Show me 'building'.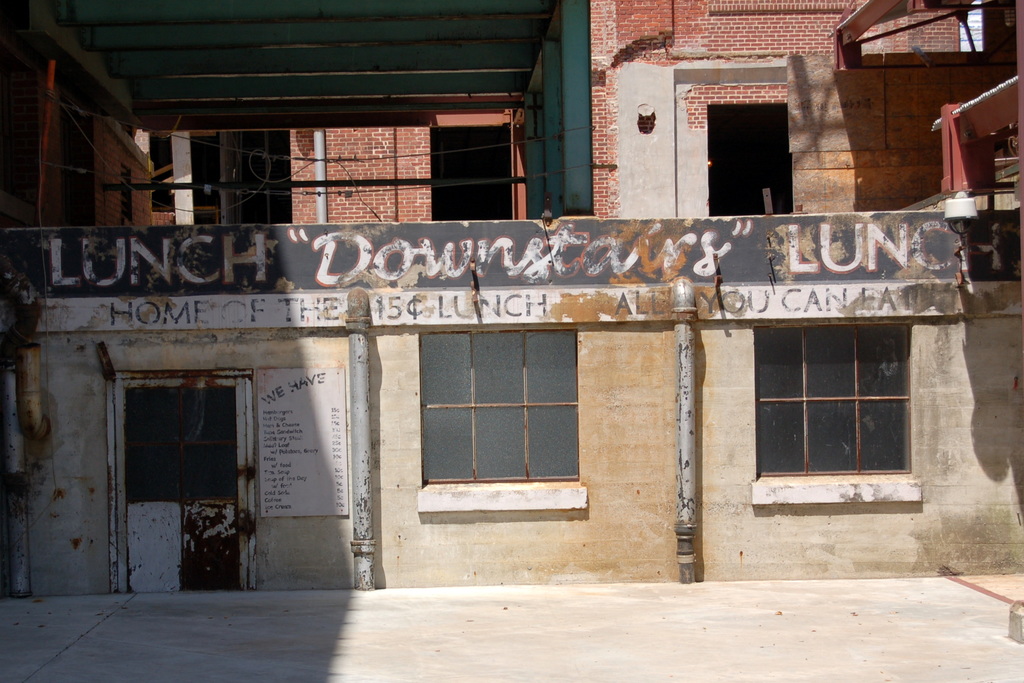
'building' is here: (x1=0, y1=0, x2=1001, y2=598).
